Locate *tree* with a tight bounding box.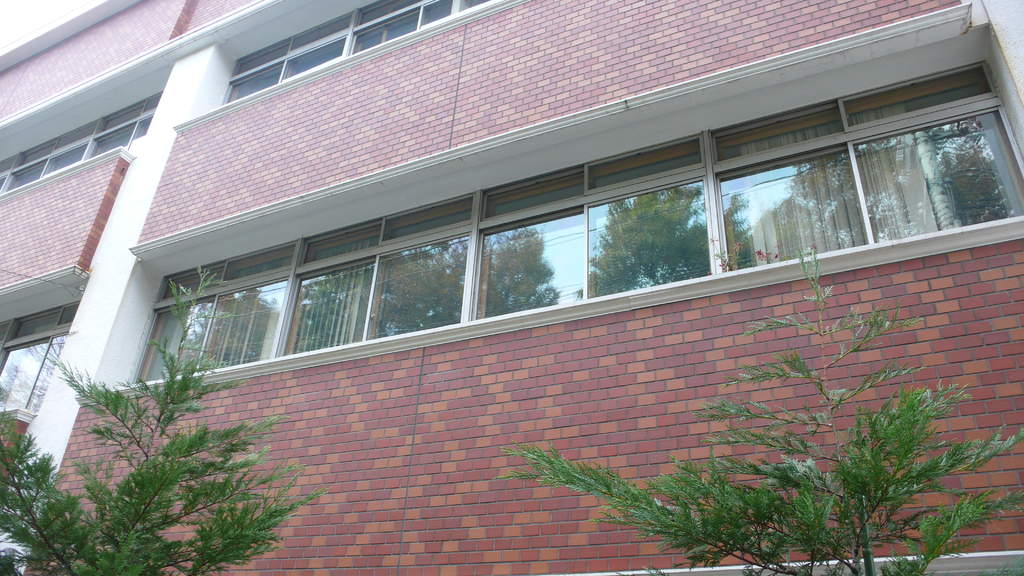
left=500, top=246, right=1023, bottom=575.
